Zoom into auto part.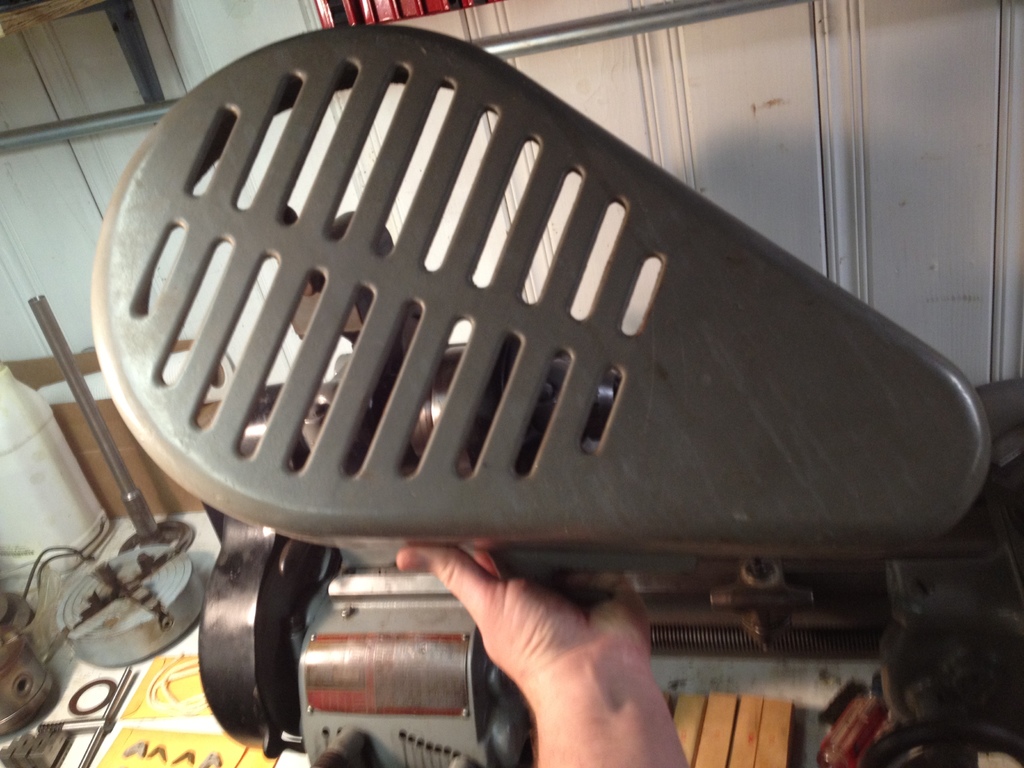
Zoom target: (x1=93, y1=23, x2=1023, y2=767).
